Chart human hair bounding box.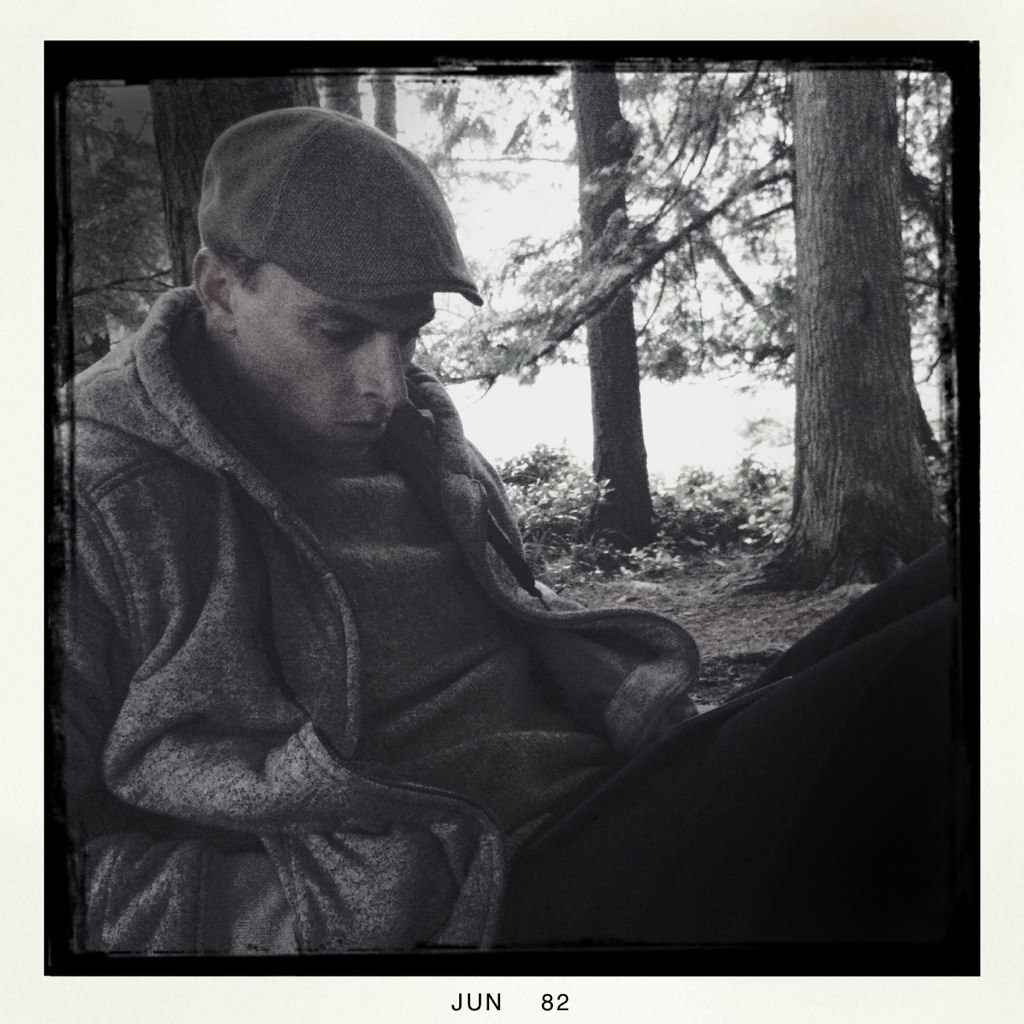
Charted: bbox=[222, 256, 260, 285].
